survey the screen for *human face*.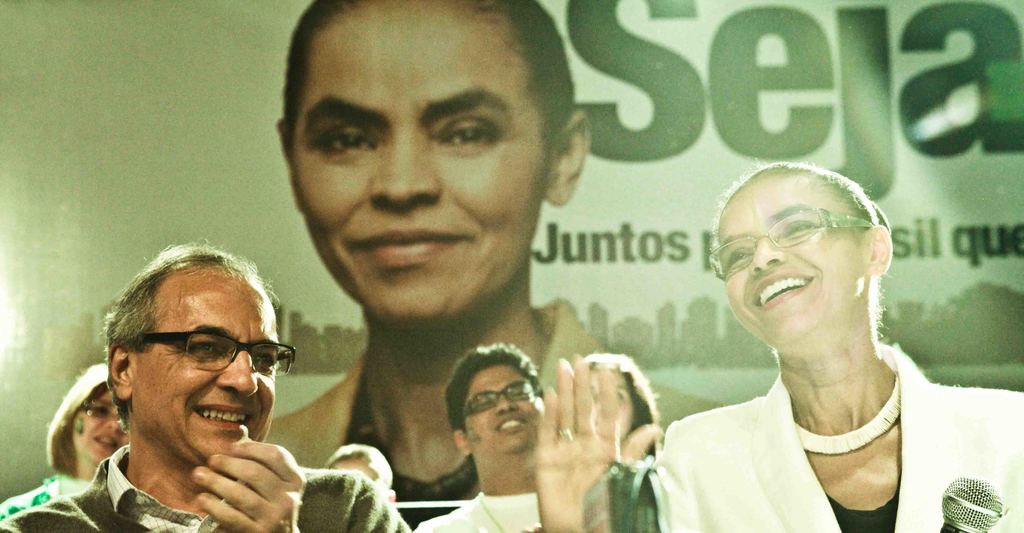
Survey found: <box>68,390,129,462</box>.
